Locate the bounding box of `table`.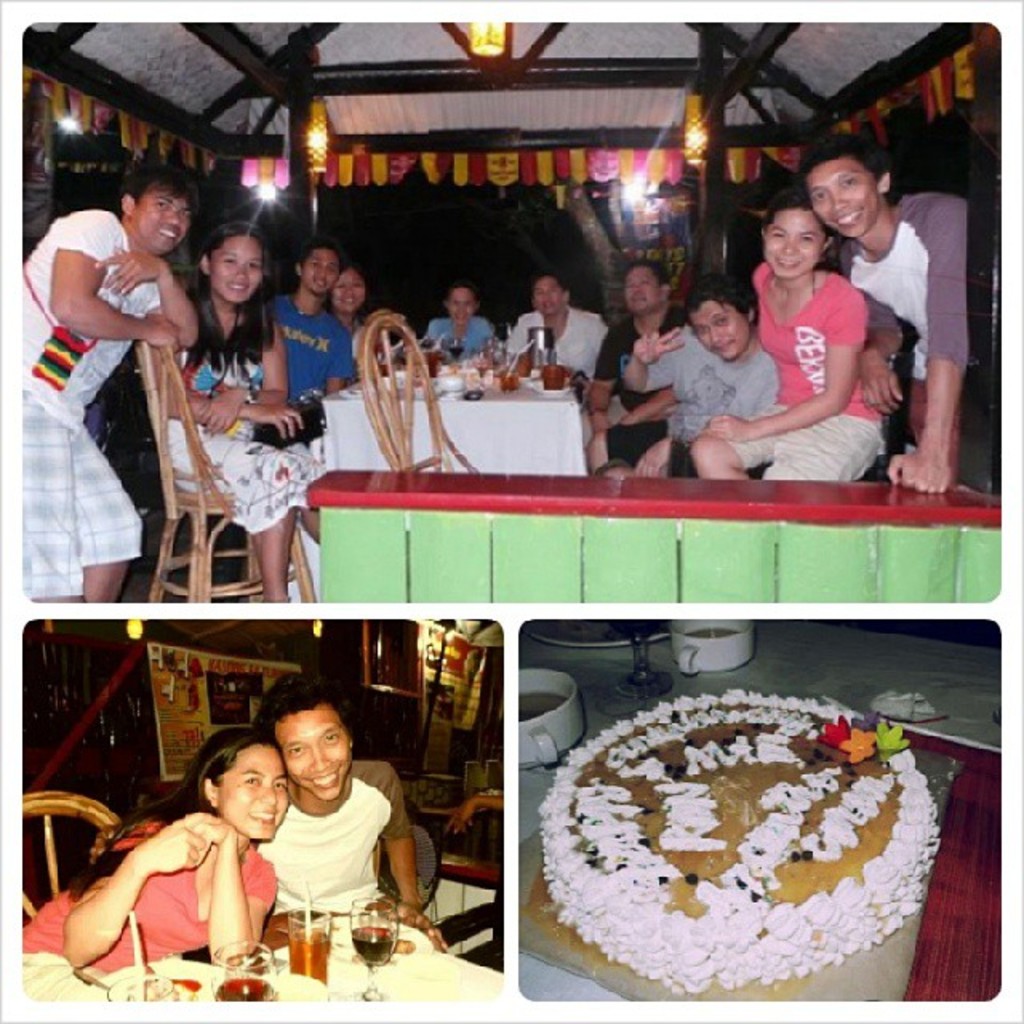
Bounding box: (left=66, top=910, right=504, bottom=1018).
